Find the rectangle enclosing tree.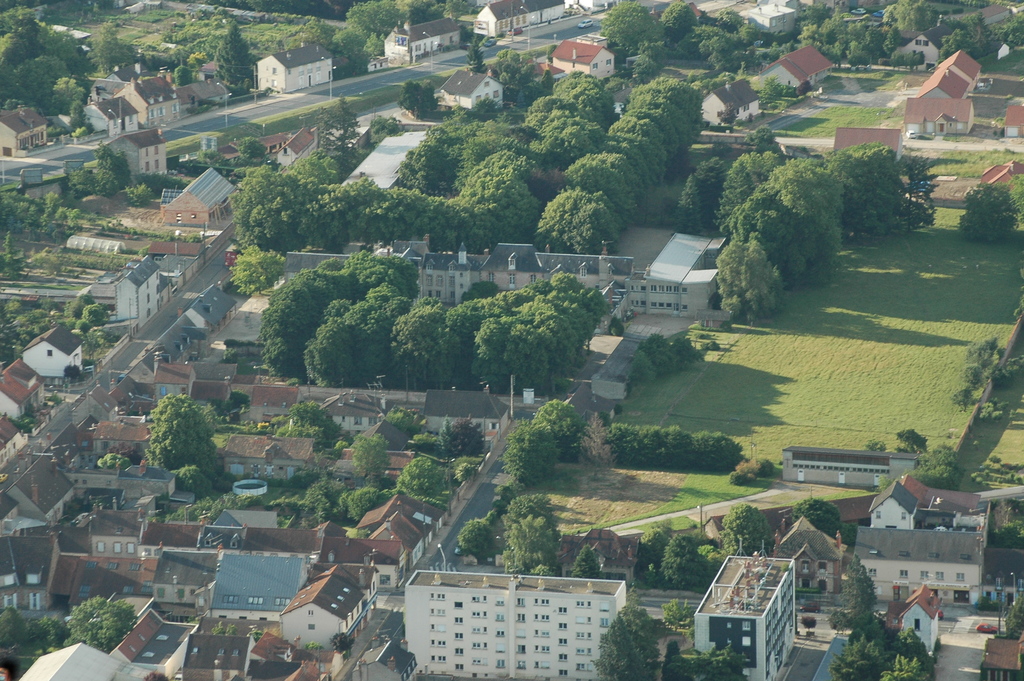
68,598,140,653.
